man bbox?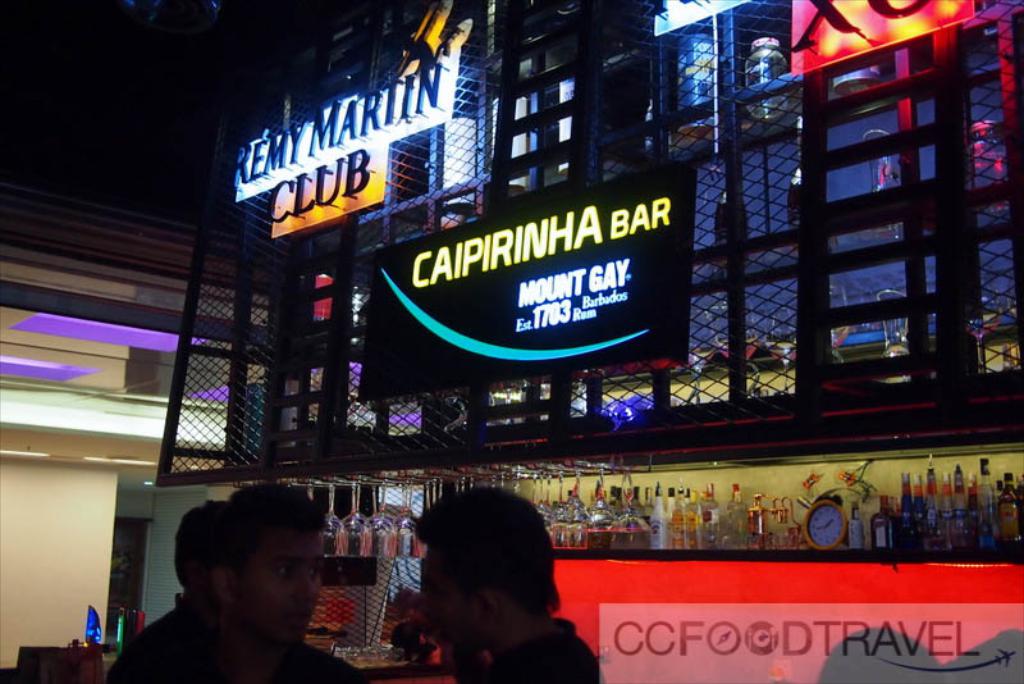
locate(438, 482, 595, 683)
